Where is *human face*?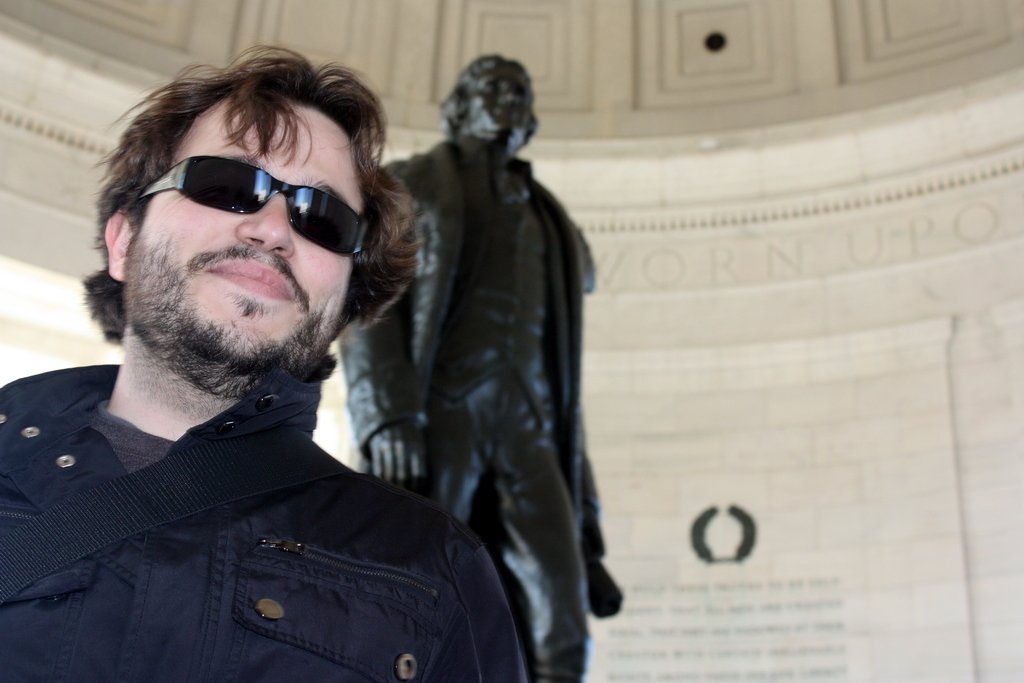
(x1=465, y1=68, x2=532, y2=136).
